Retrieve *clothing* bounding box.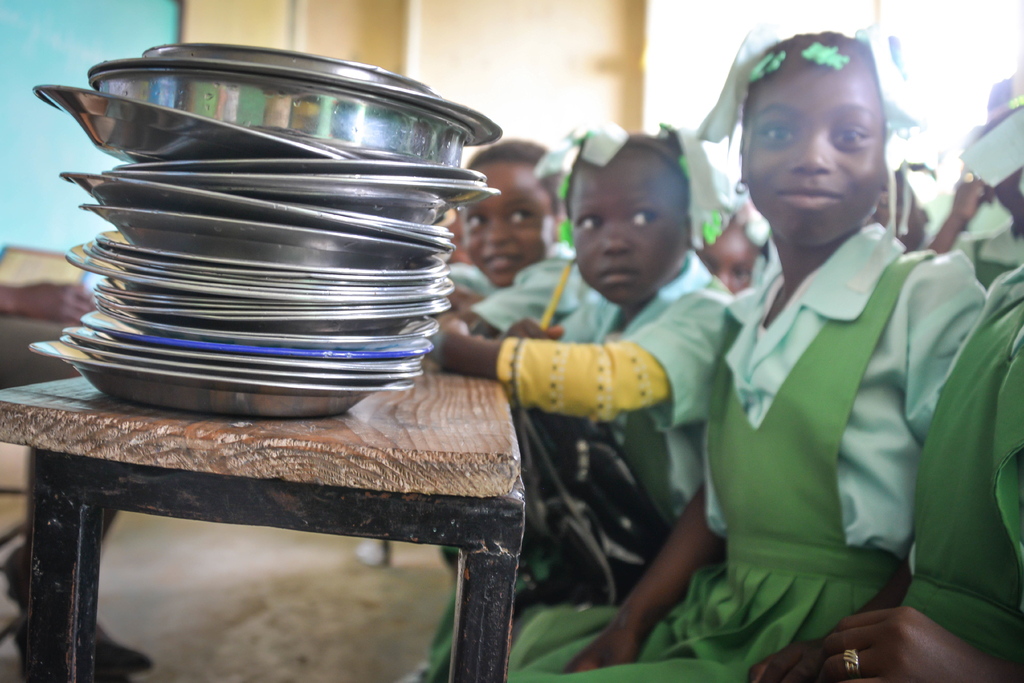
Bounding box: [left=479, top=248, right=733, bottom=594].
